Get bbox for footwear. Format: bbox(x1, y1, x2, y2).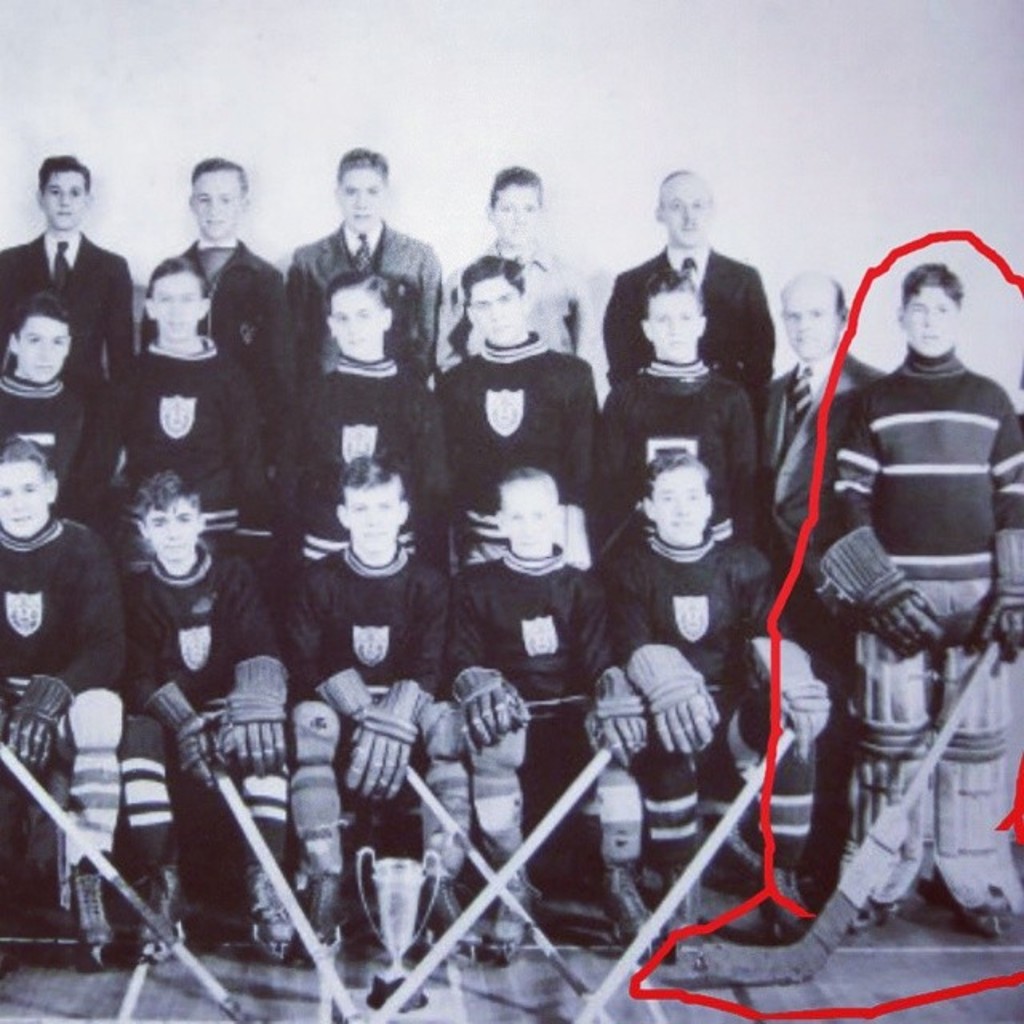
bbox(843, 894, 877, 934).
